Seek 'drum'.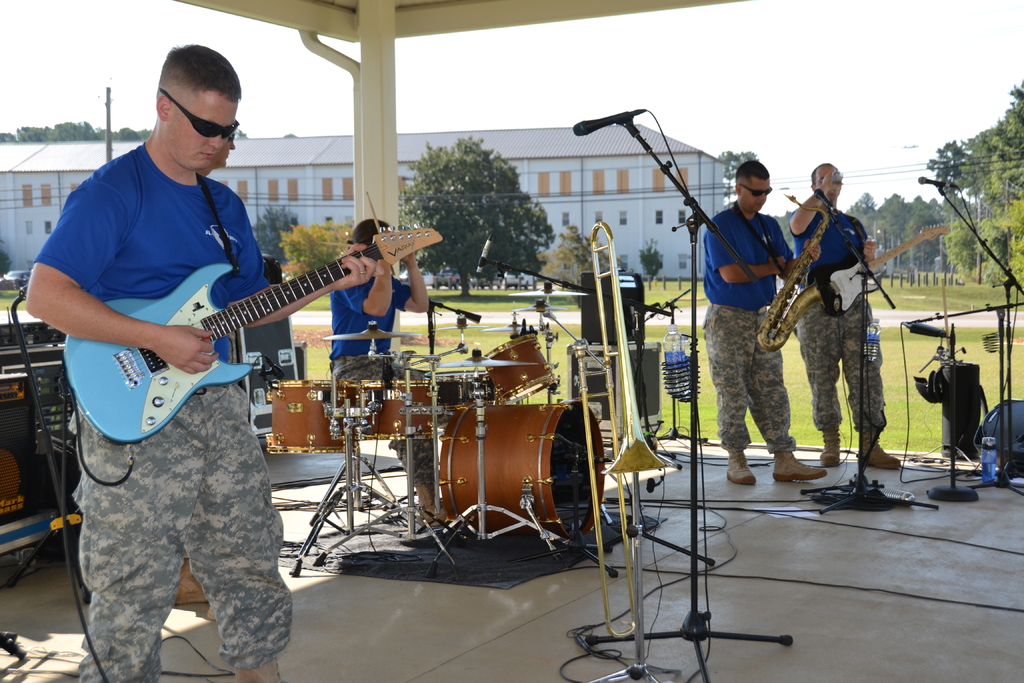
Rect(358, 377, 444, 442).
